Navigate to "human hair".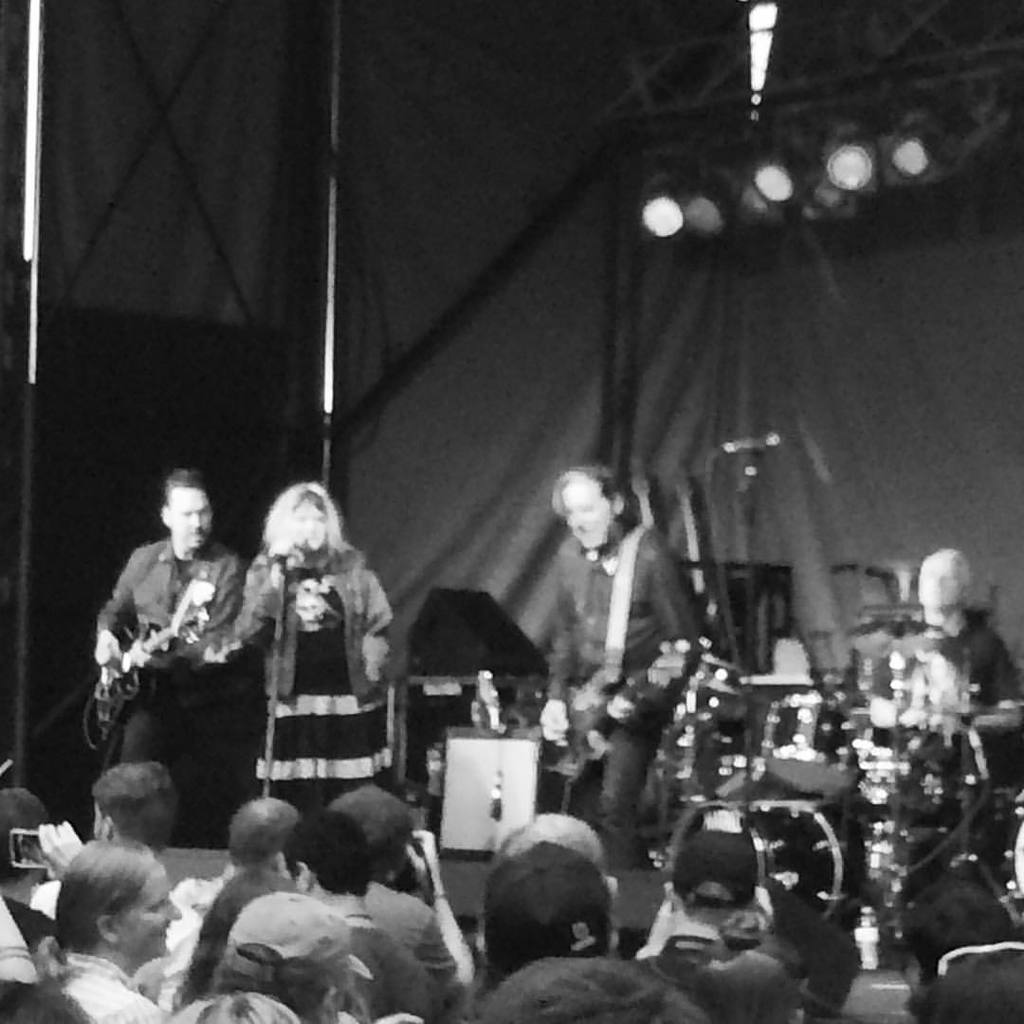
Navigation target: BBox(0, 787, 49, 890).
